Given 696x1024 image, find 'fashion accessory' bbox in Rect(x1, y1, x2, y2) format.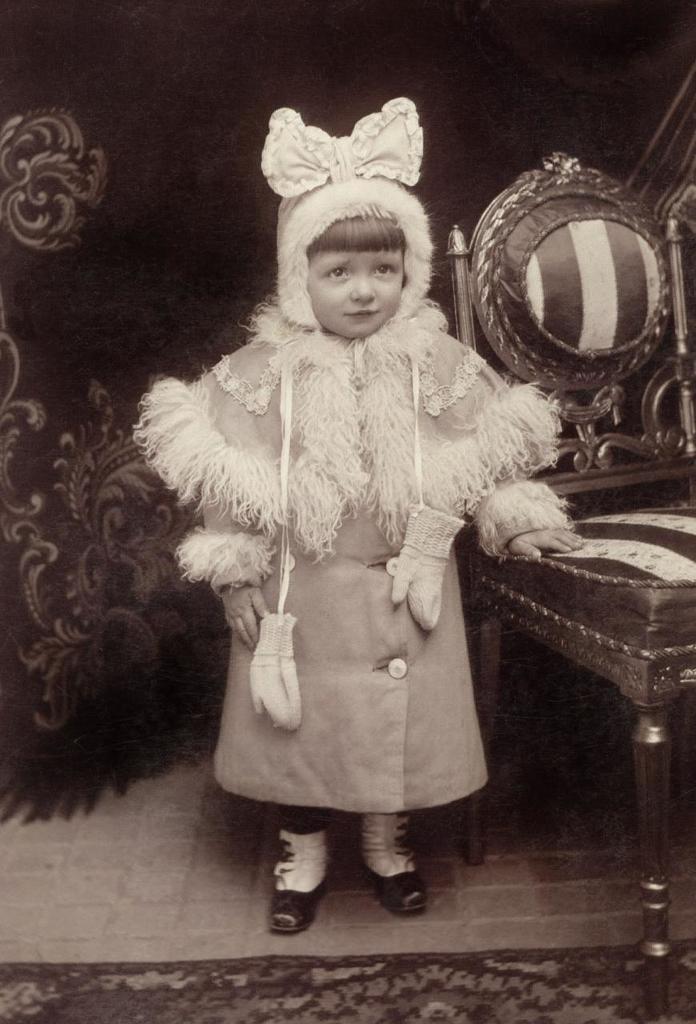
Rect(375, 806, 438, 915).
